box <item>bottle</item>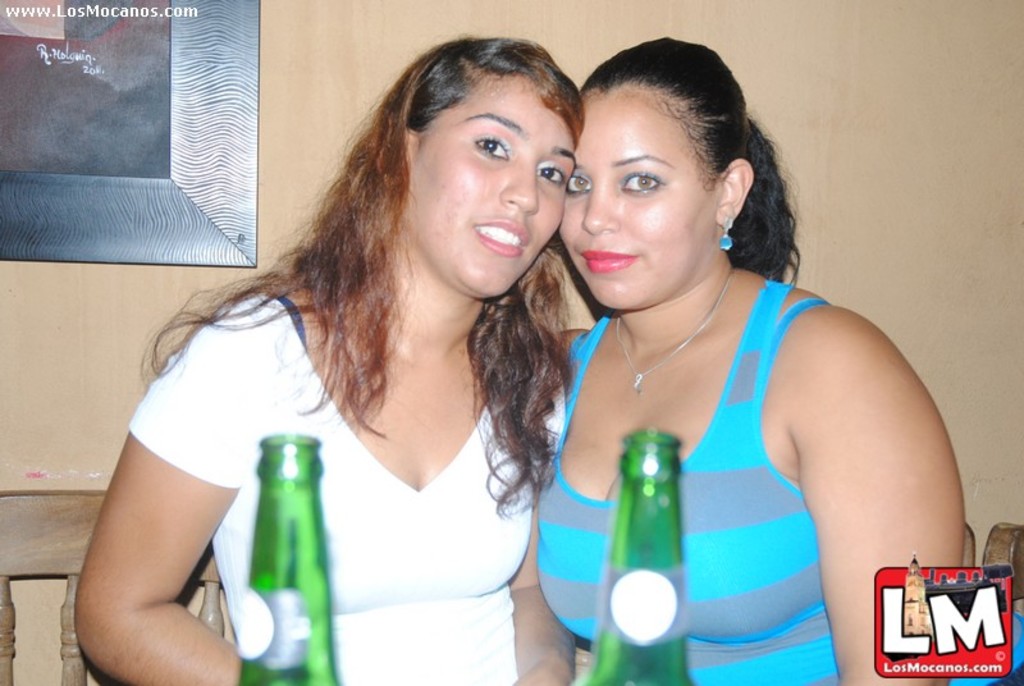
x1=241, y1=427, x2=340, y2=685
